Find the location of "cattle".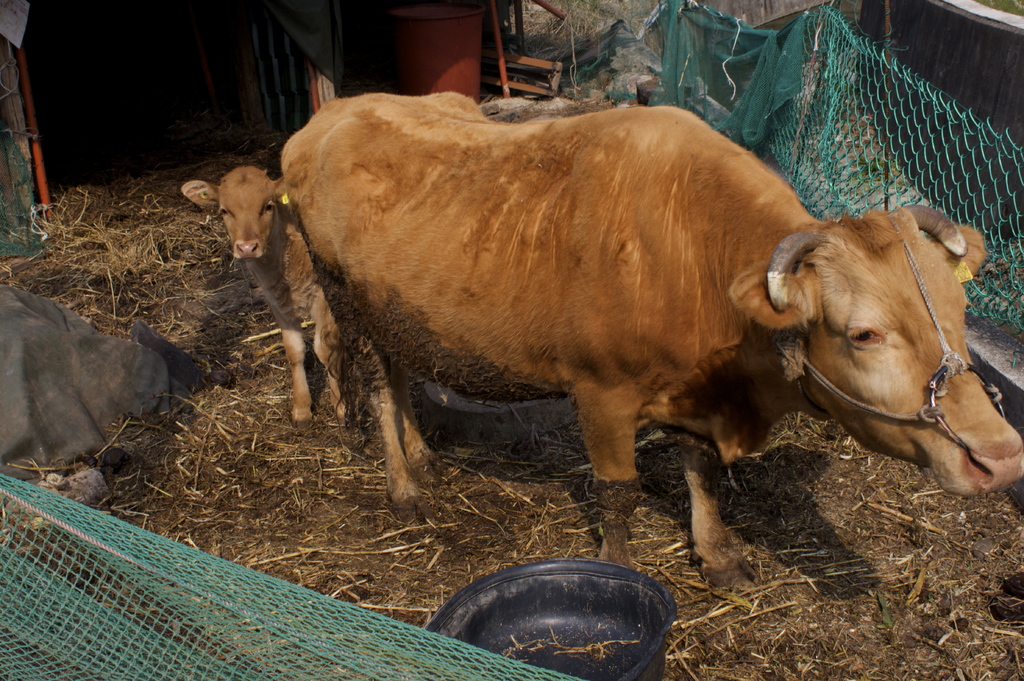
Location: (left=219, top=86, right=1023, bottom=540).
